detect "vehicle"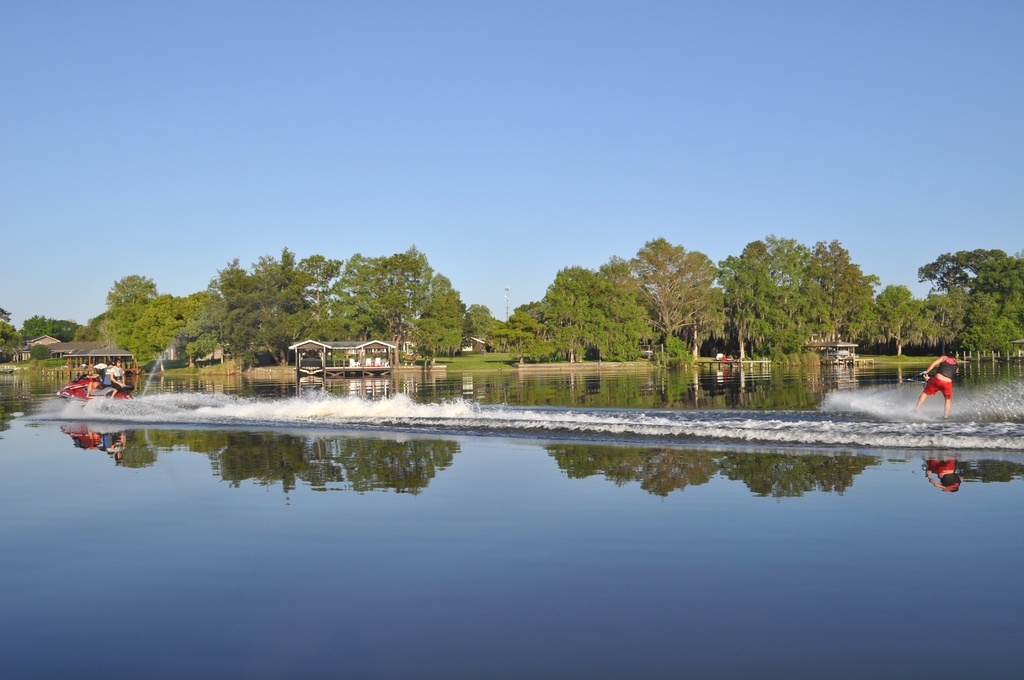
bbox(56, 371, 133, 406)
